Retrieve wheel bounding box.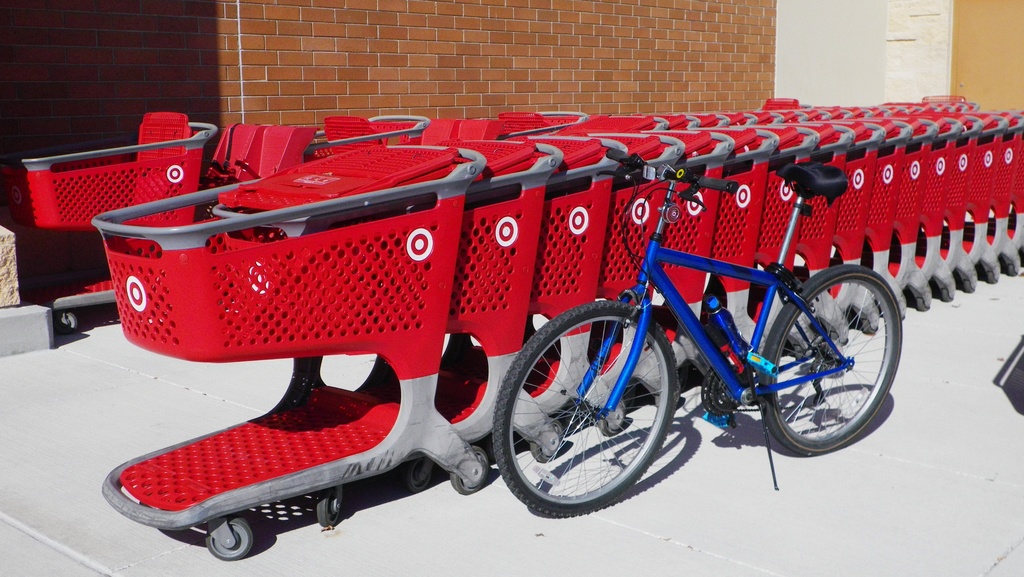
Bounding box: x1=985, y1=261, x2=1002, y2=284.
